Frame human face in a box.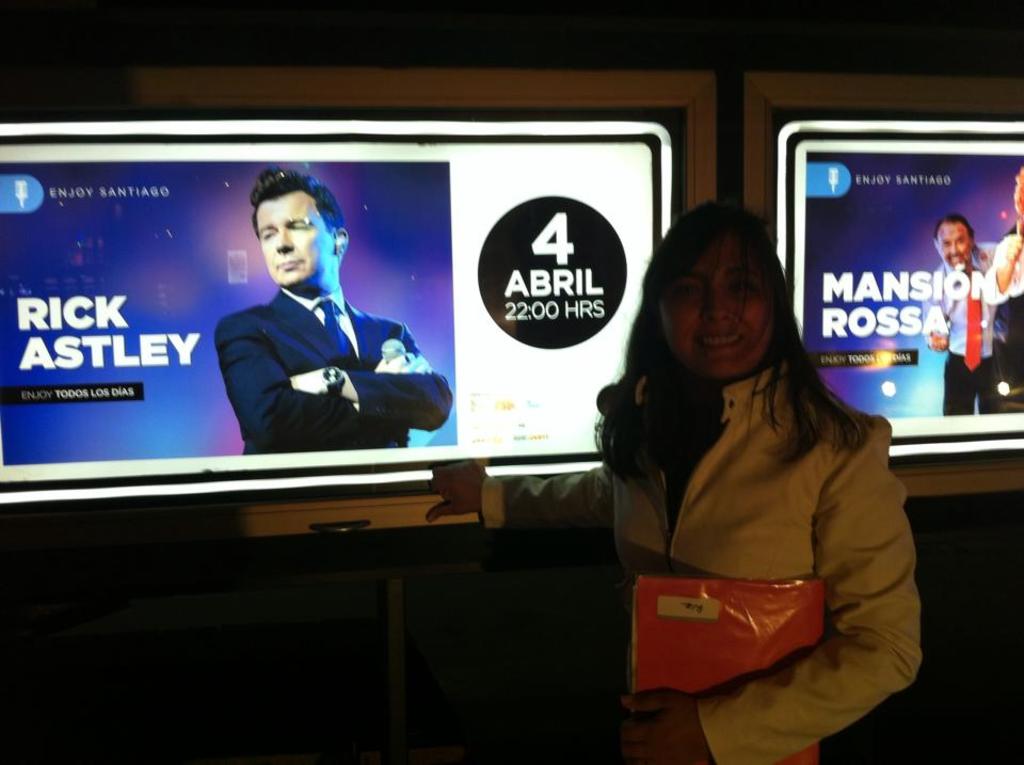
locate(250, 190, 337, 284).
